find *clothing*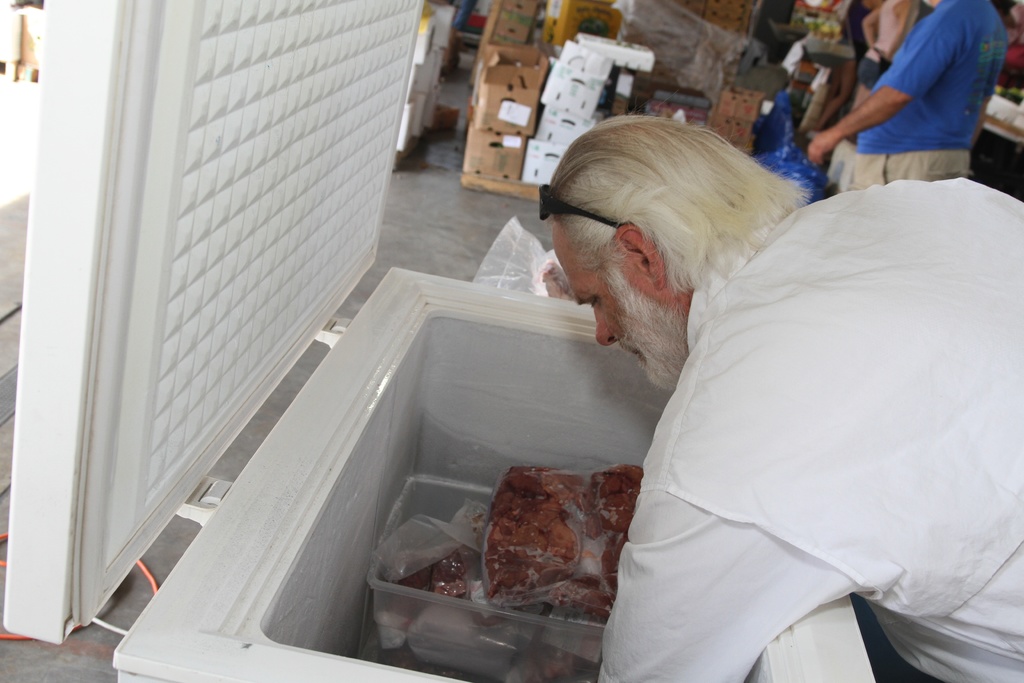
<region>839, 0, 1010, 195</region>
